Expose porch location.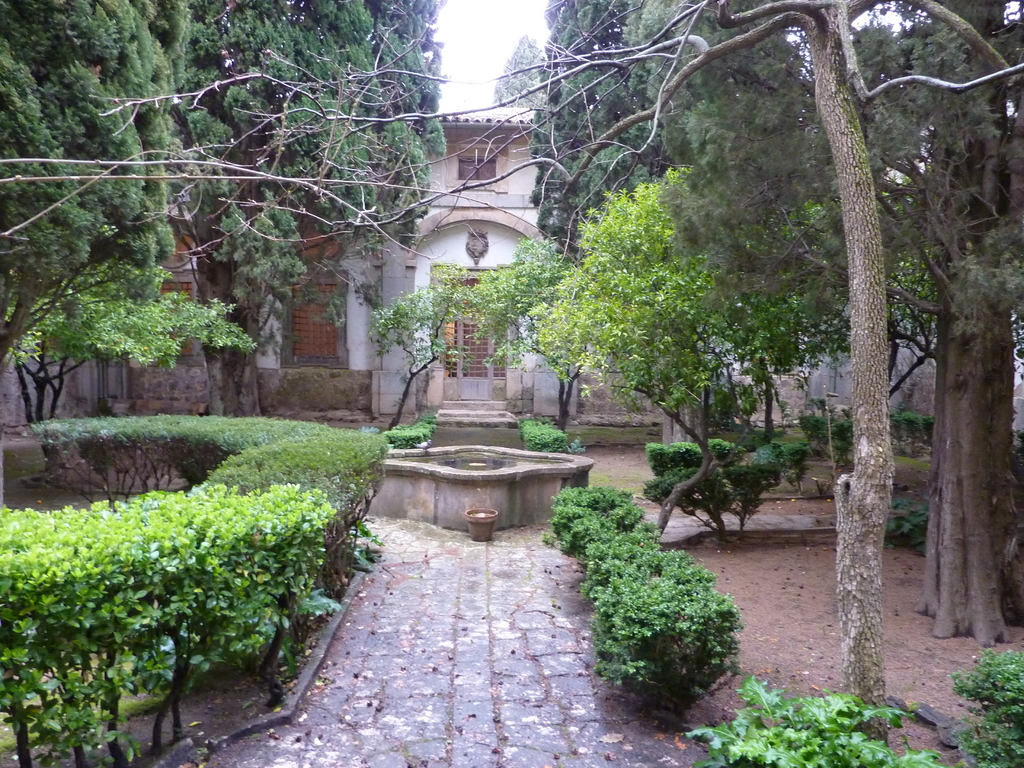
Exposed at x1=420 y1=362 x2=511 y2=425.
